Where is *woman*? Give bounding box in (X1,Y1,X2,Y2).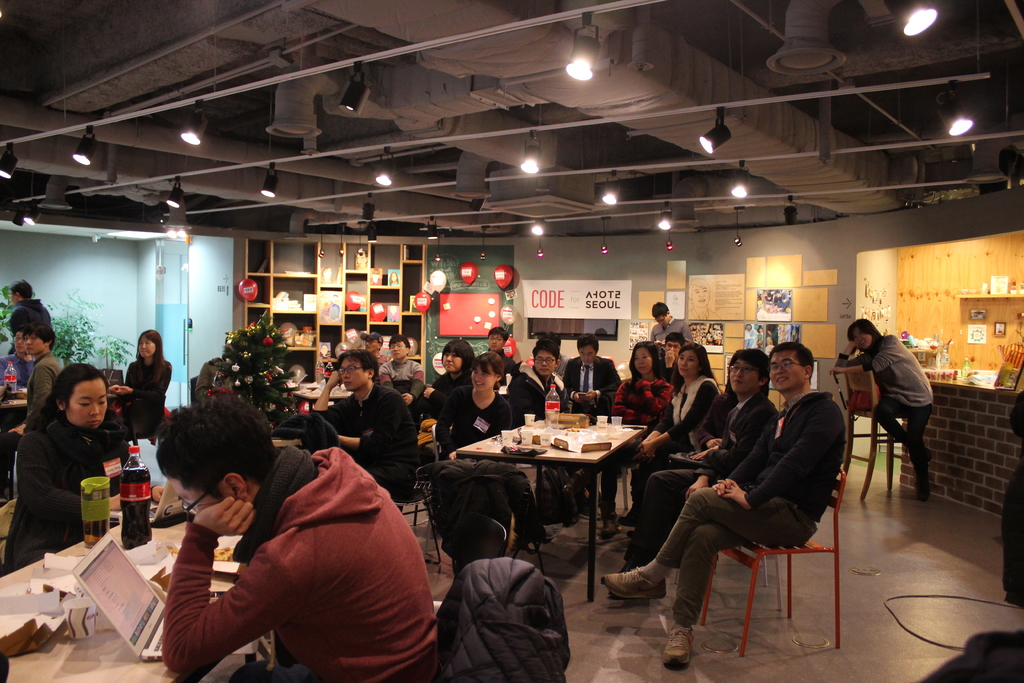
(390,270,399,285).
